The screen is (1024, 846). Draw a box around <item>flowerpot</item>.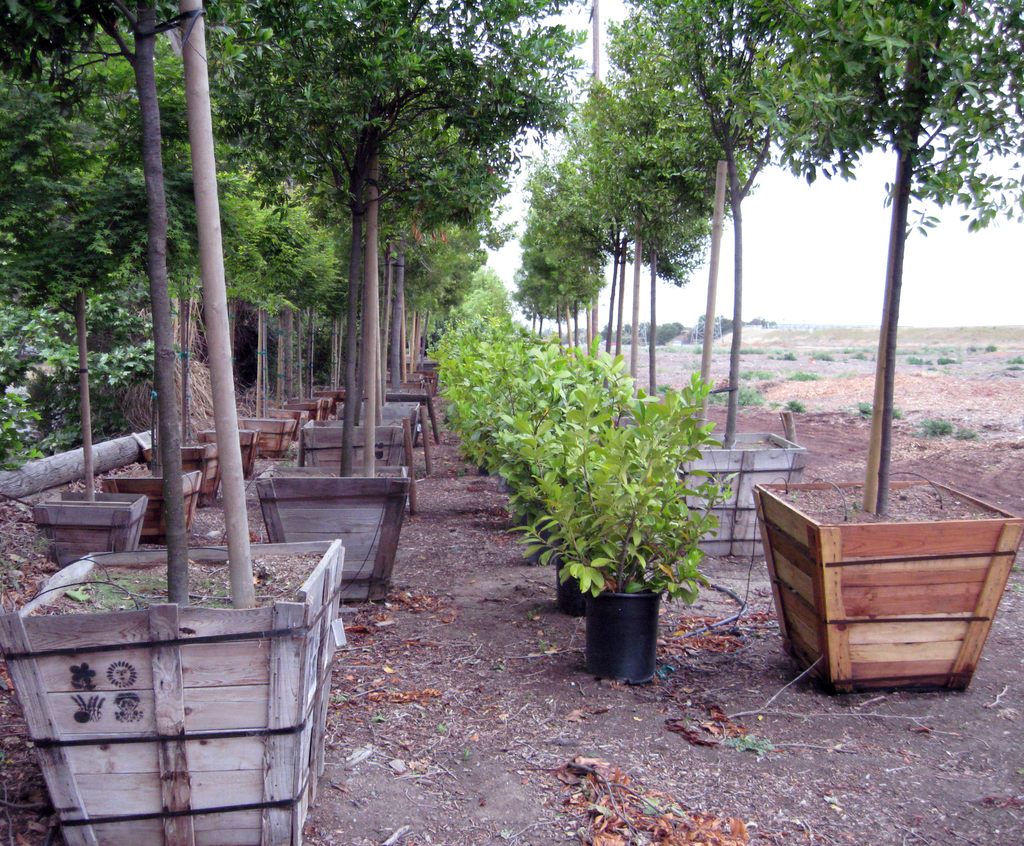
[285, 390, 348, 440].
